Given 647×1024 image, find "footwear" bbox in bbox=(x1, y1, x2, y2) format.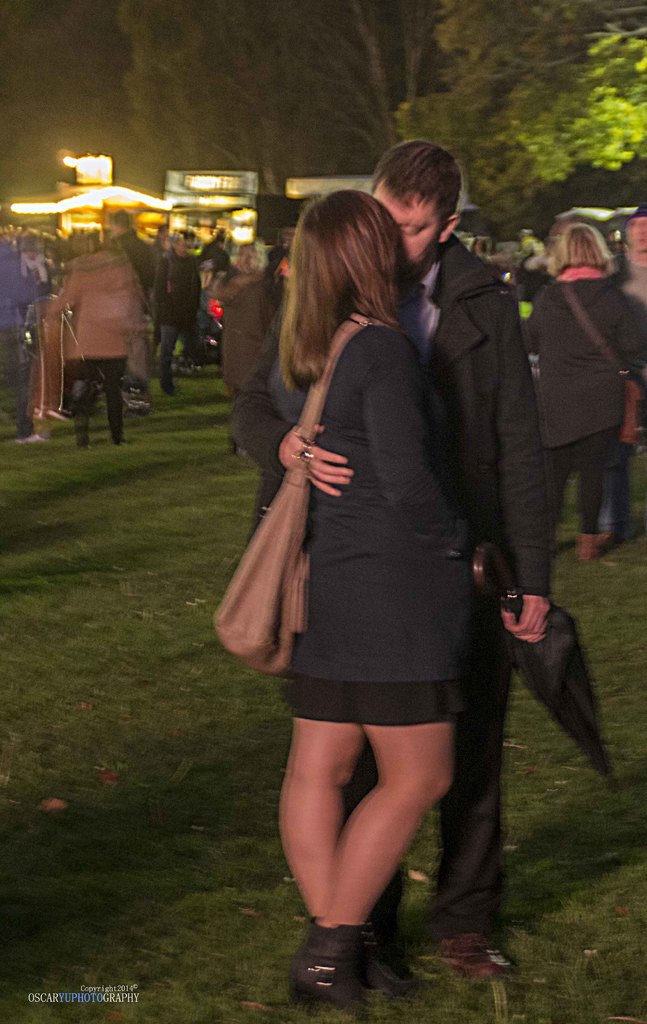
bbox=(415, 915, 513, 987).
